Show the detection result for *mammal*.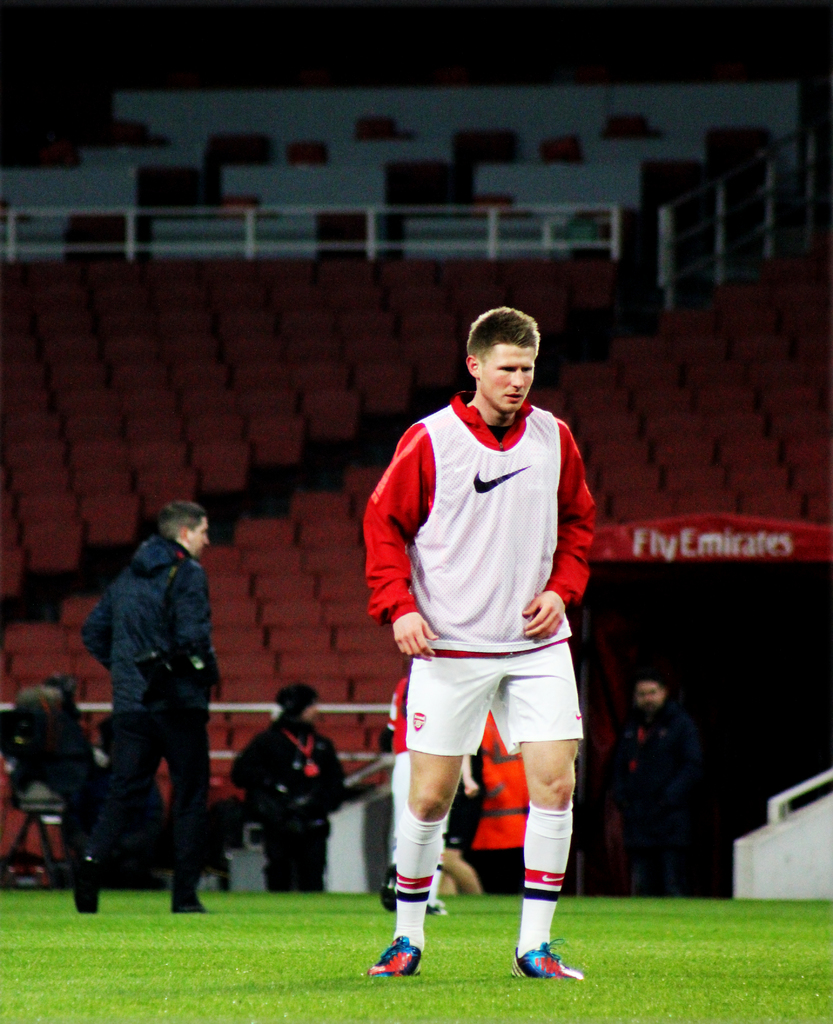
select_region(230, 685, 346, 893).
